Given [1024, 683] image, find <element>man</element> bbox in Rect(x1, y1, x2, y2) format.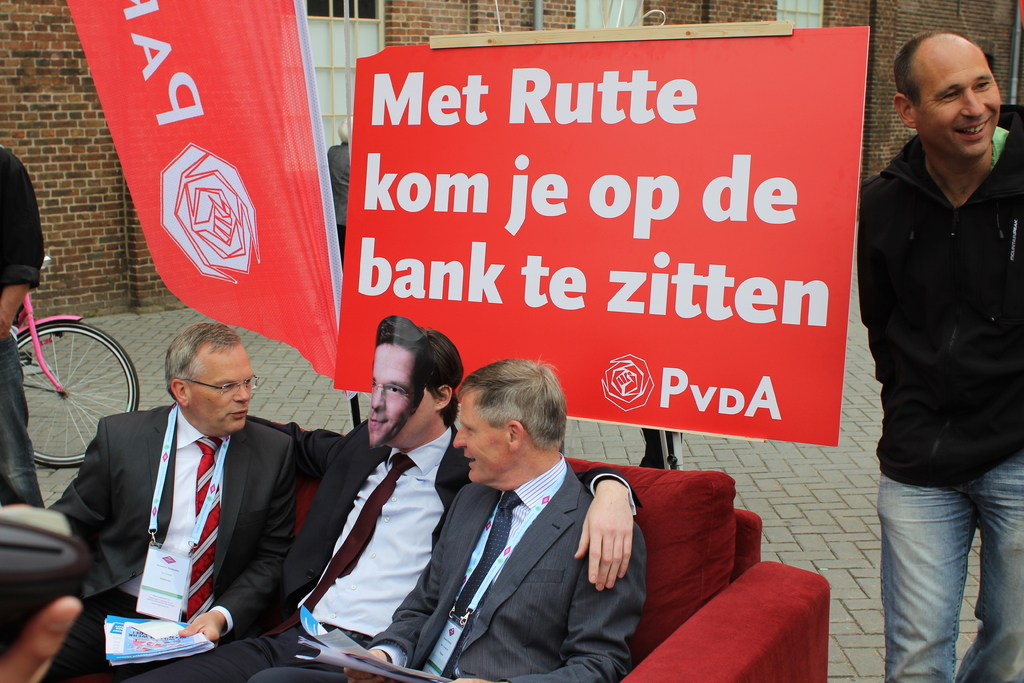
Rect(131, 321, 645, 682).
